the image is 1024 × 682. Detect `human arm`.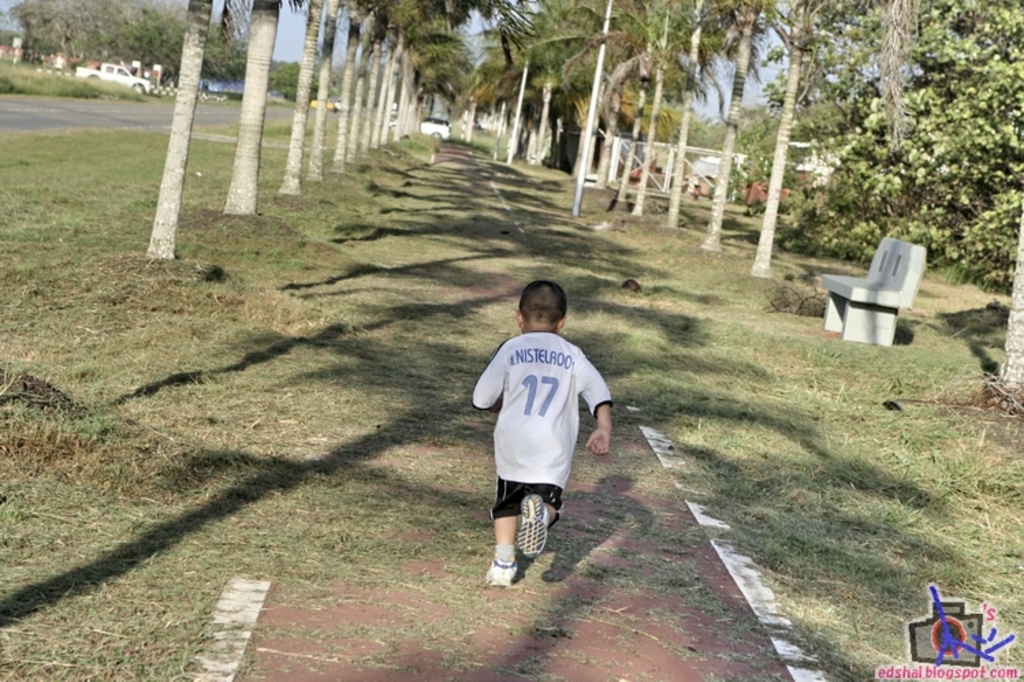
Detection: pyautogui.locateOnScreen(470, 358, 539, 428).
